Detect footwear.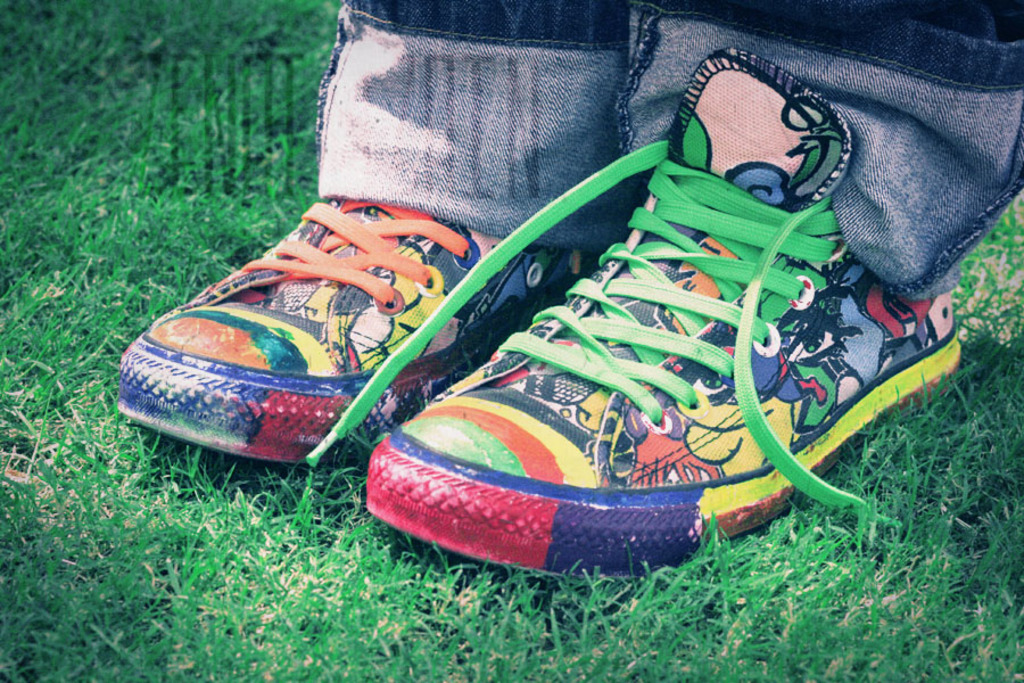
Detected at (138,82,1000,584).
